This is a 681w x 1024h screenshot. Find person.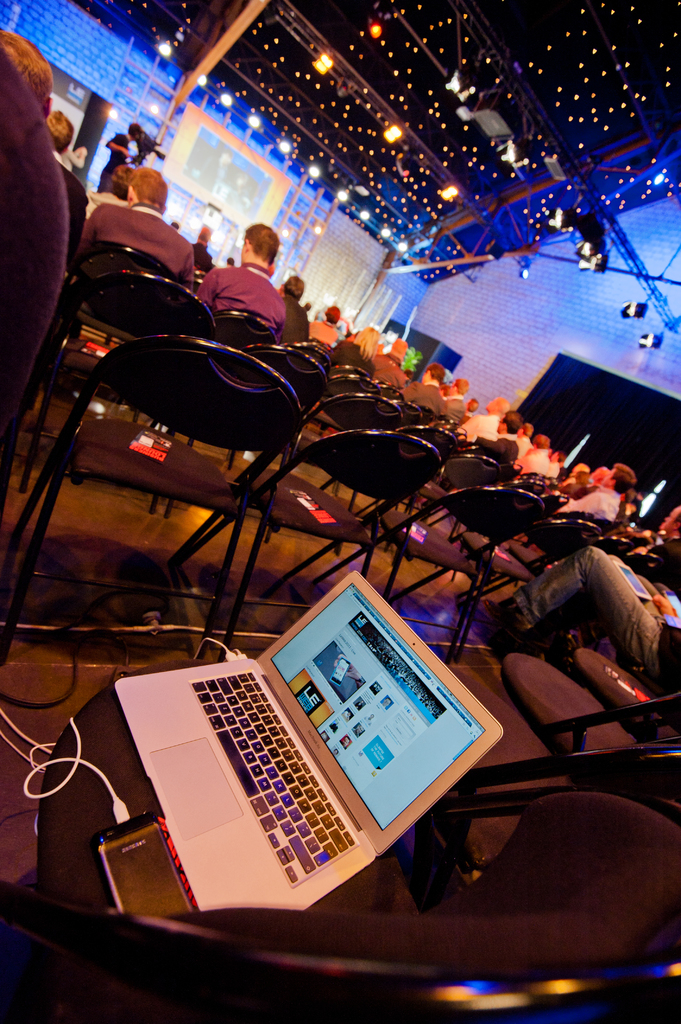
Bounding box: (469, 410, 520, 481).
